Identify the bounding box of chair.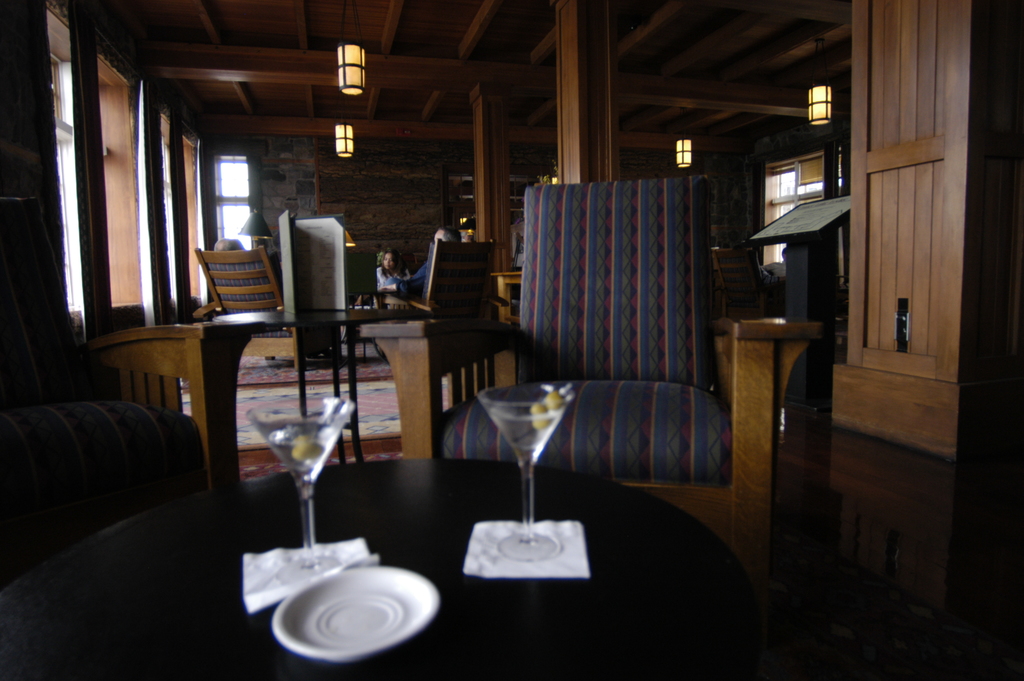
crop(366, 238, 495, 327).
